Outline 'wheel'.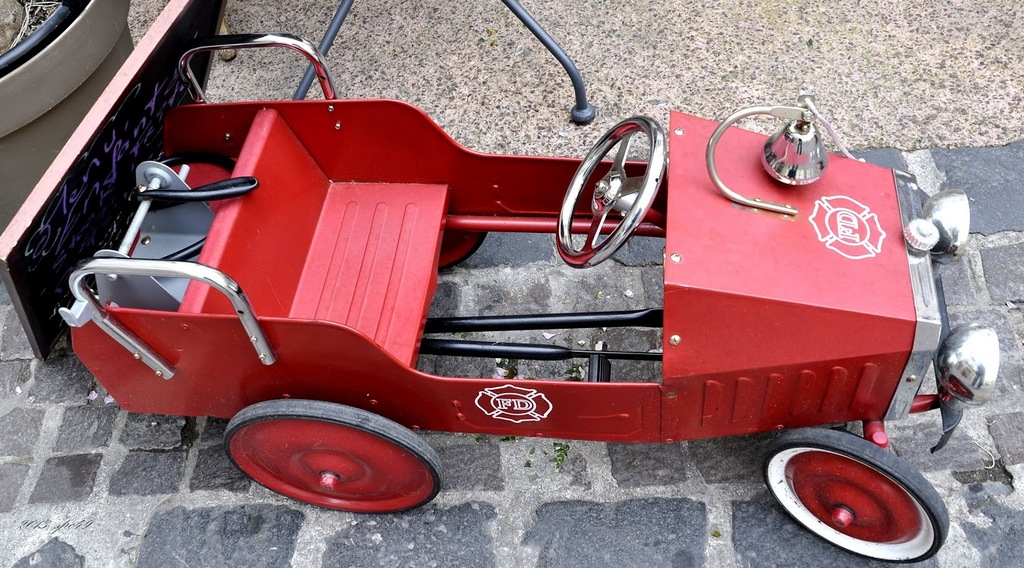
Outline: locate(765, 434, 947, 557).
